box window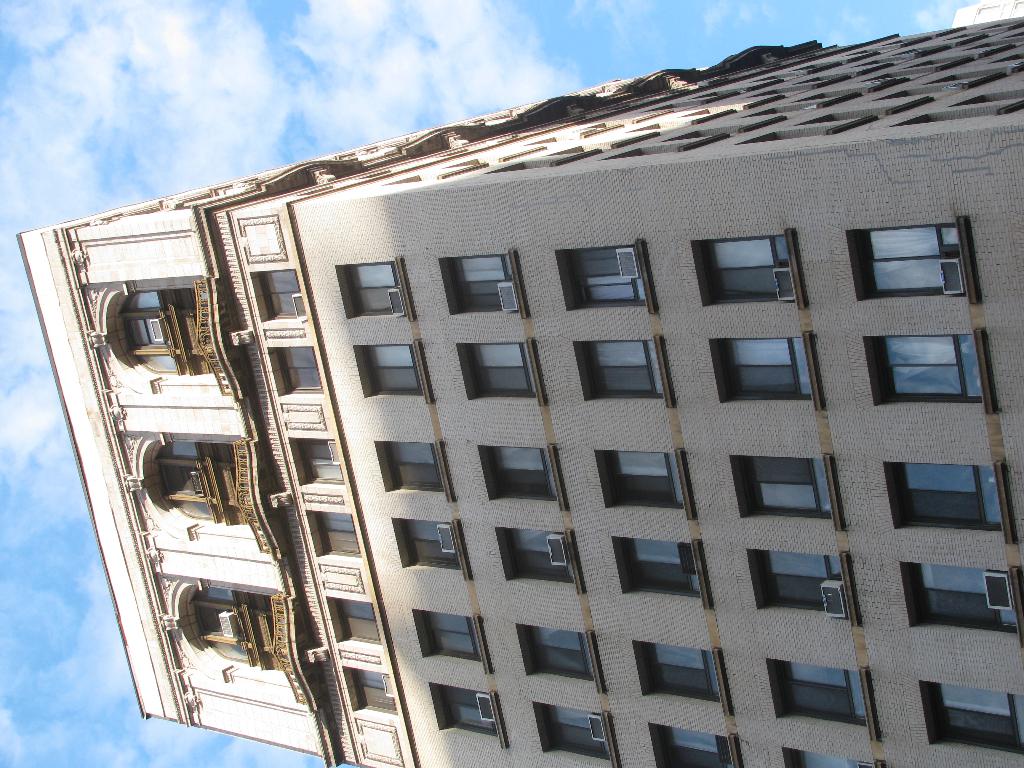
x1=596 y1=447 x2=696 y2=516
